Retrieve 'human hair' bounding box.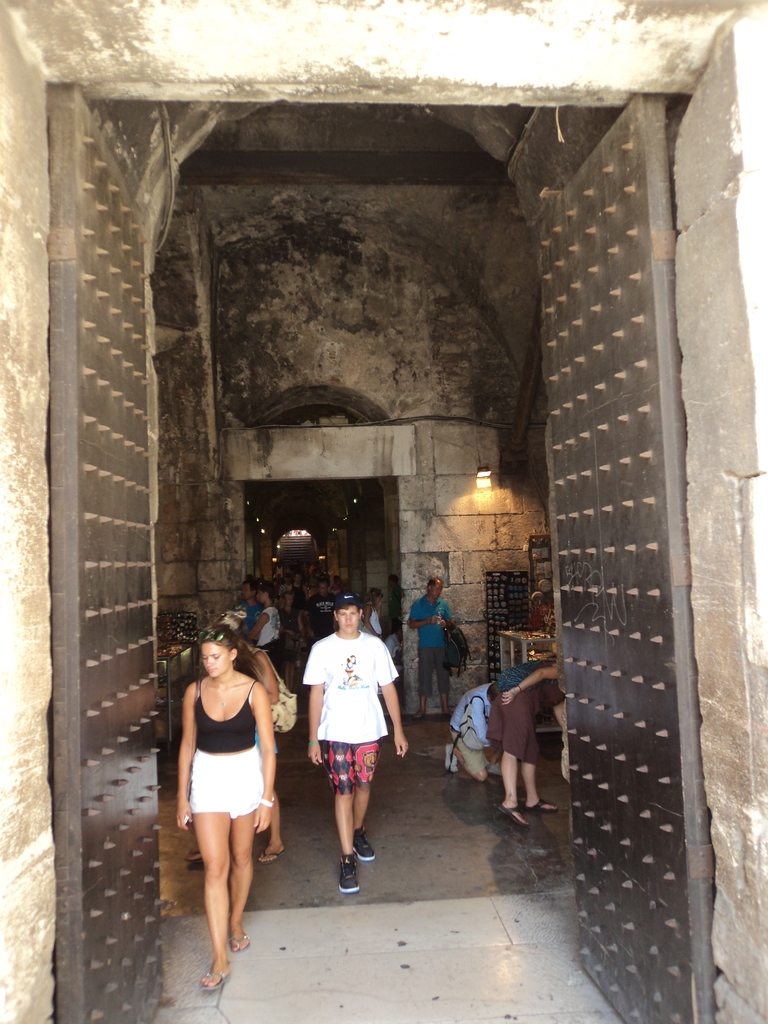
Bounding box: <box>387,570,397,582</box>.
